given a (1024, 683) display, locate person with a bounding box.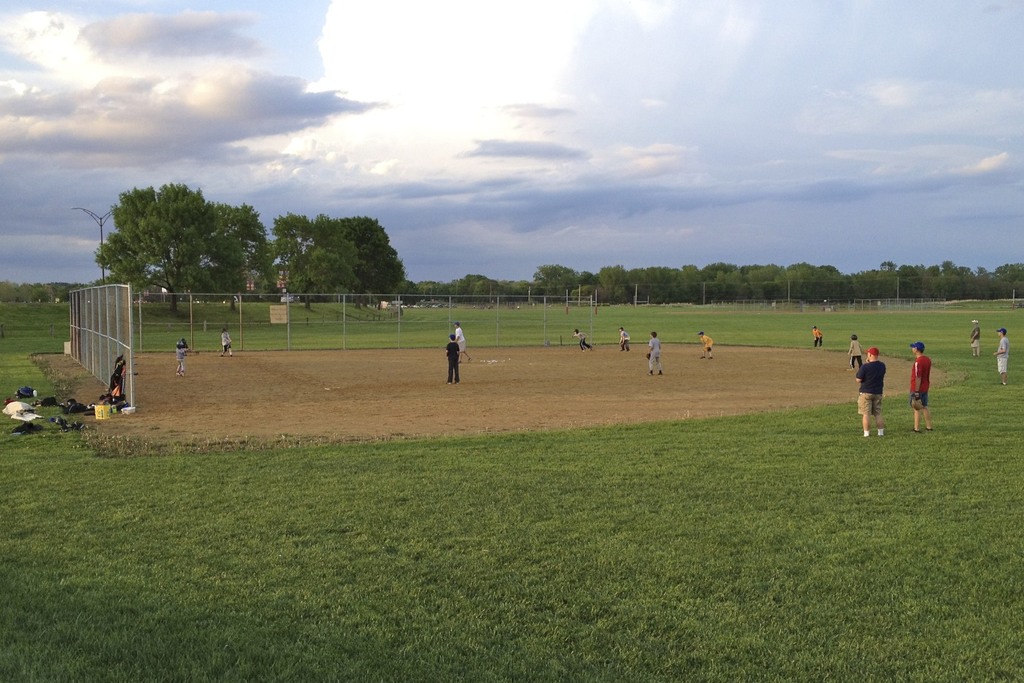
Located: bbox=[855, 346, 884, 436].
